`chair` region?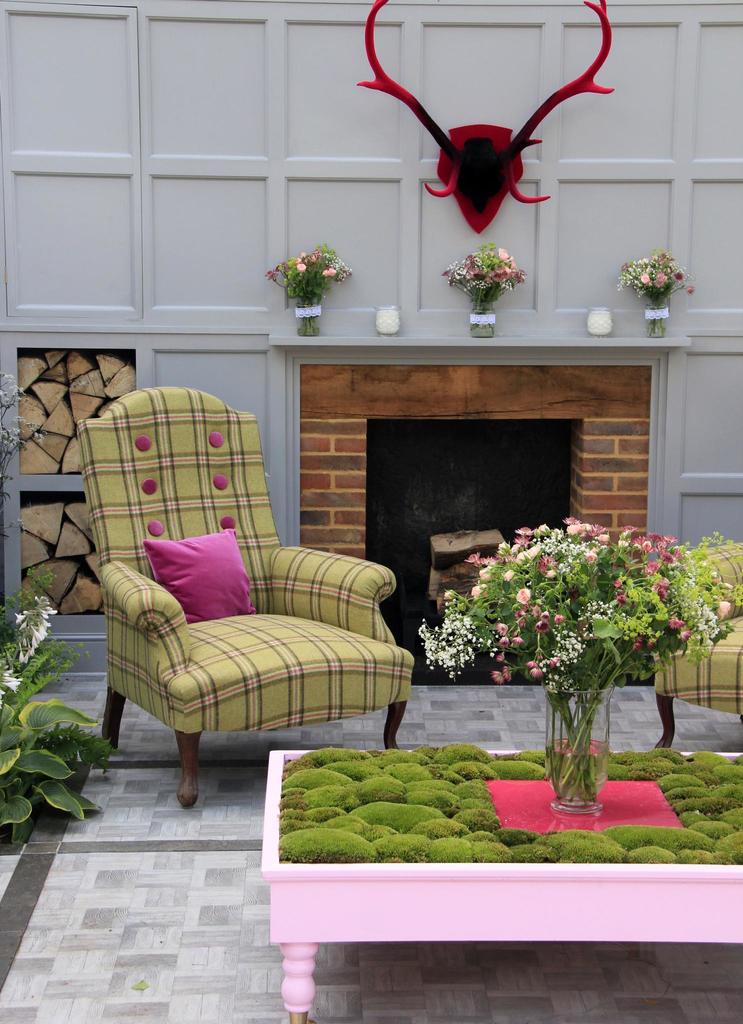
[left=651, top=533, right=742, bottom=760]
